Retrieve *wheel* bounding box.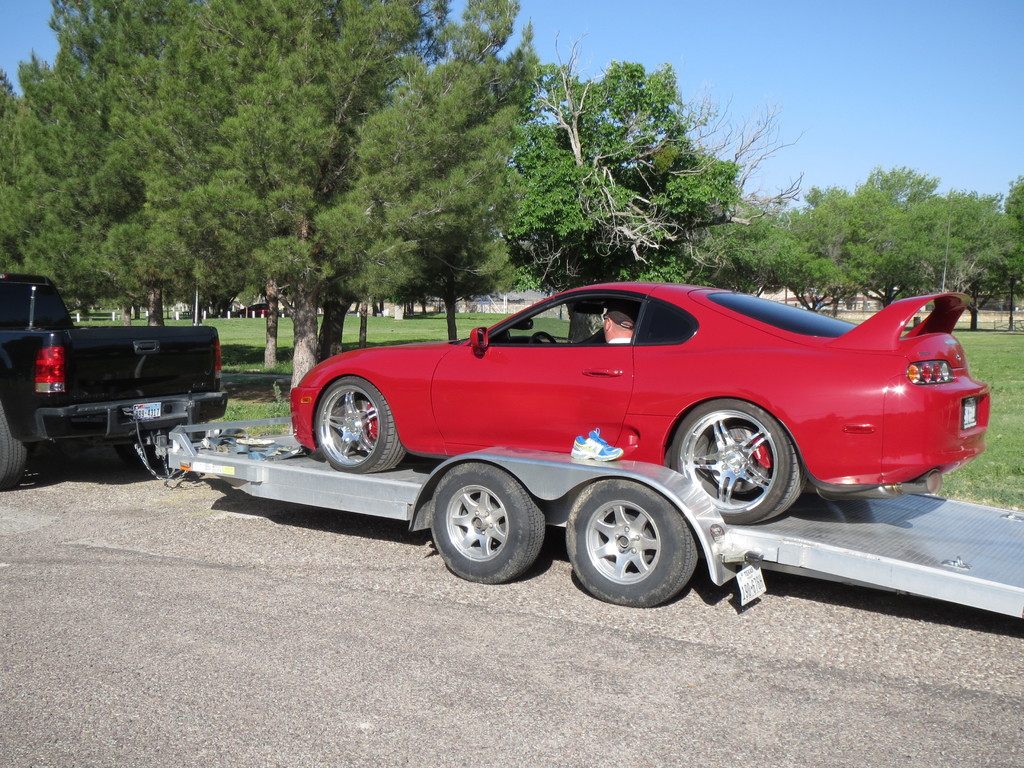
Bounding box: box(307, 380, 408, 475).
